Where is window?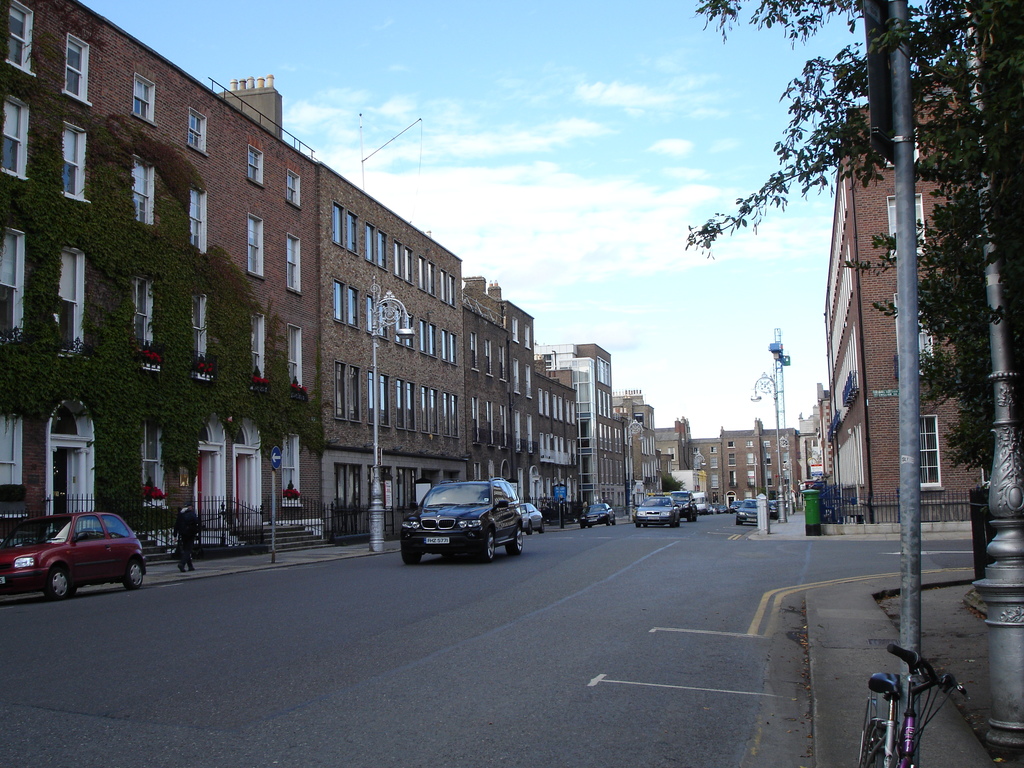
[3,0,34,75].
